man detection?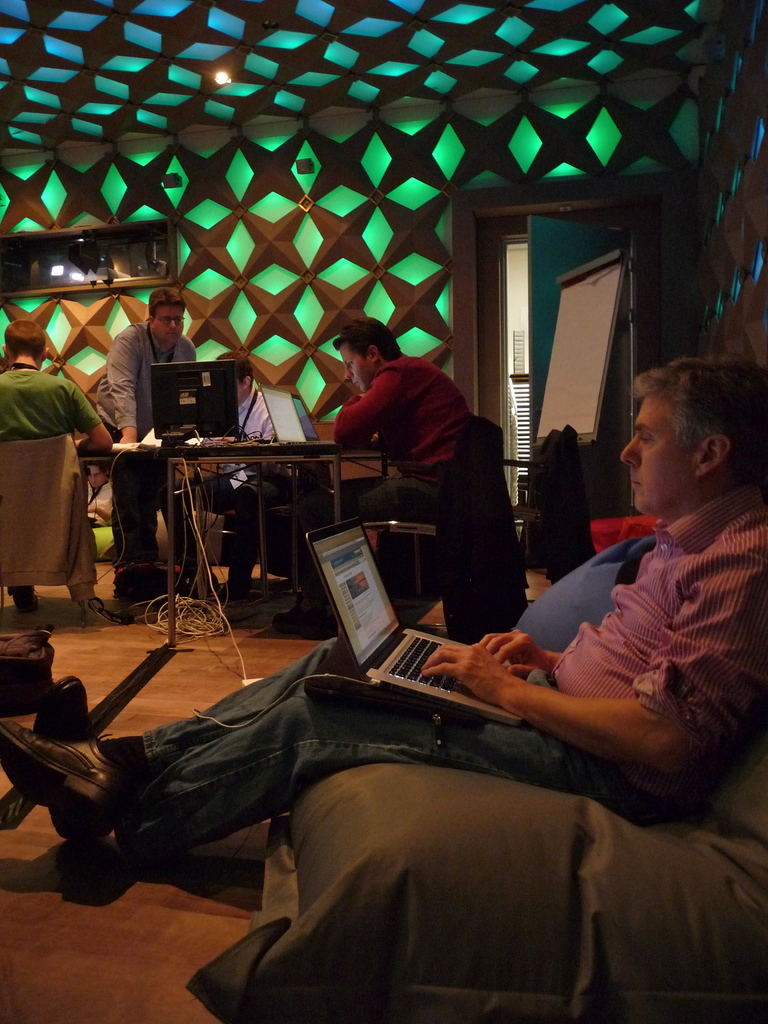
x1=93 y1=288 x2=198 y2=622
